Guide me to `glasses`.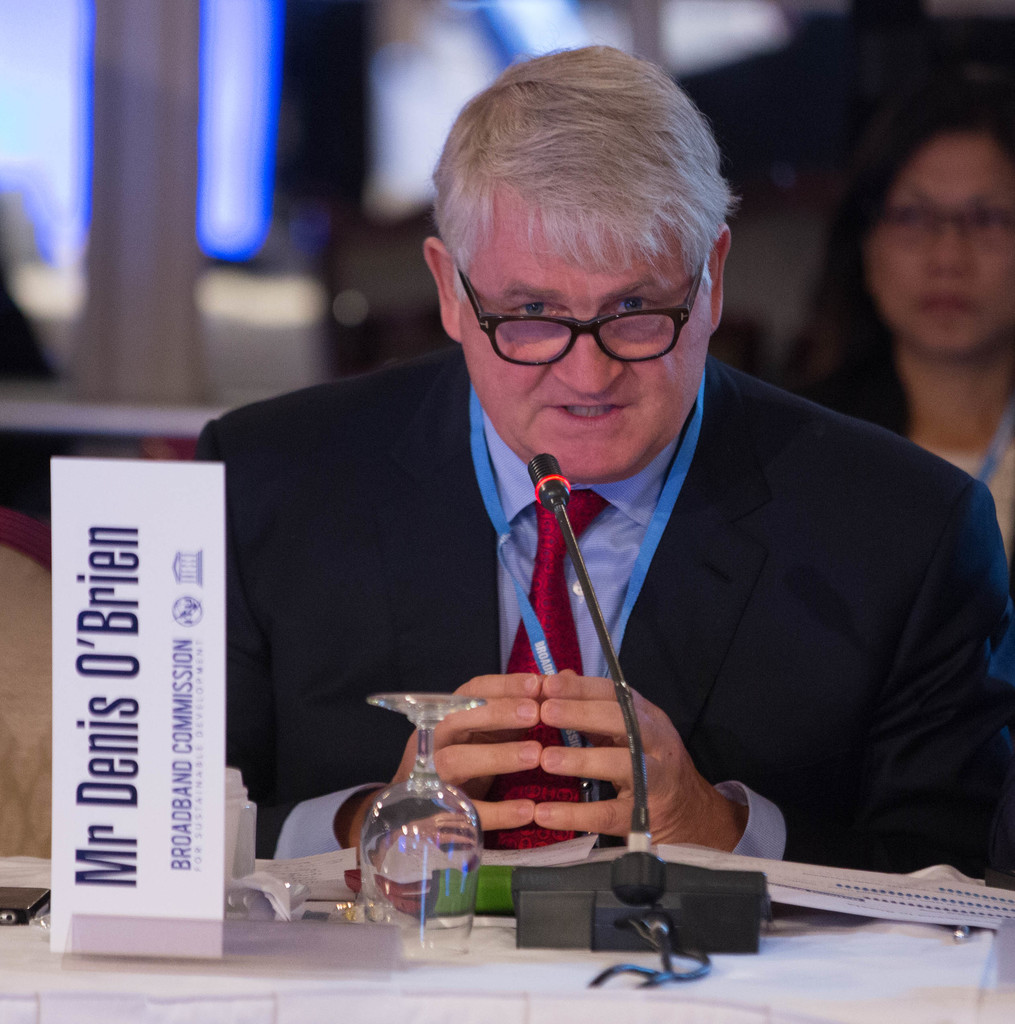
Guidance: crop(873, 197, 1014, 246).
